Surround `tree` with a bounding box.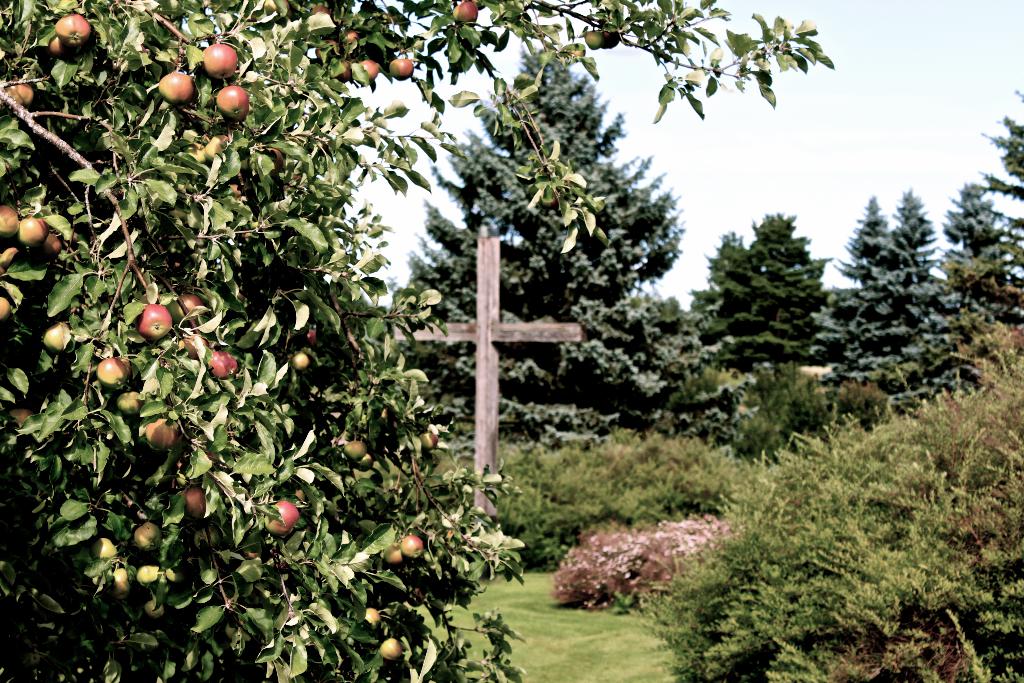
[x1=836, y1=195, x2=892, y2=341].
